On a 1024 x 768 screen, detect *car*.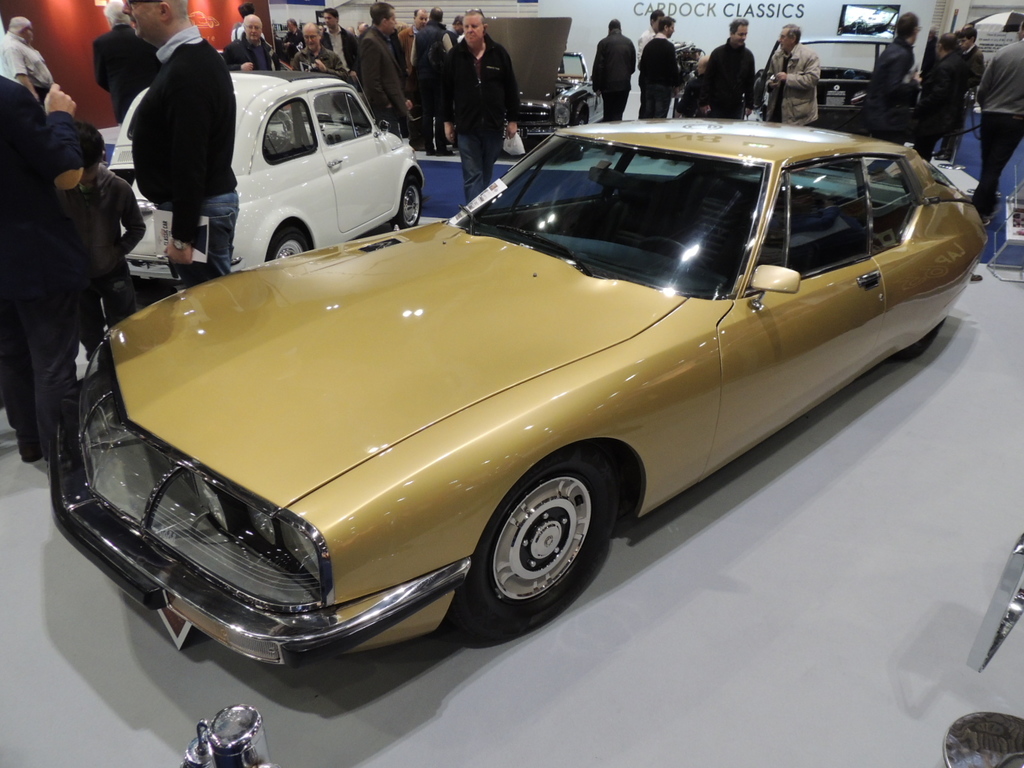
locate(44, 119, 990, 655).
